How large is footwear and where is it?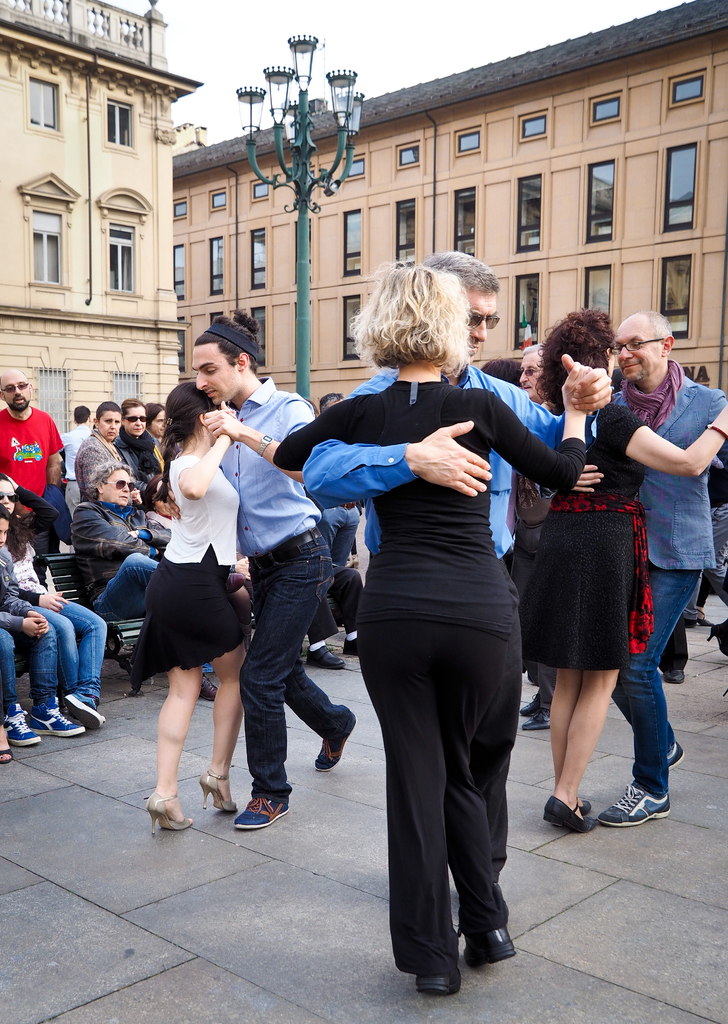
Bounding box: x1=343, y1=637, x2=360, y2=655.
